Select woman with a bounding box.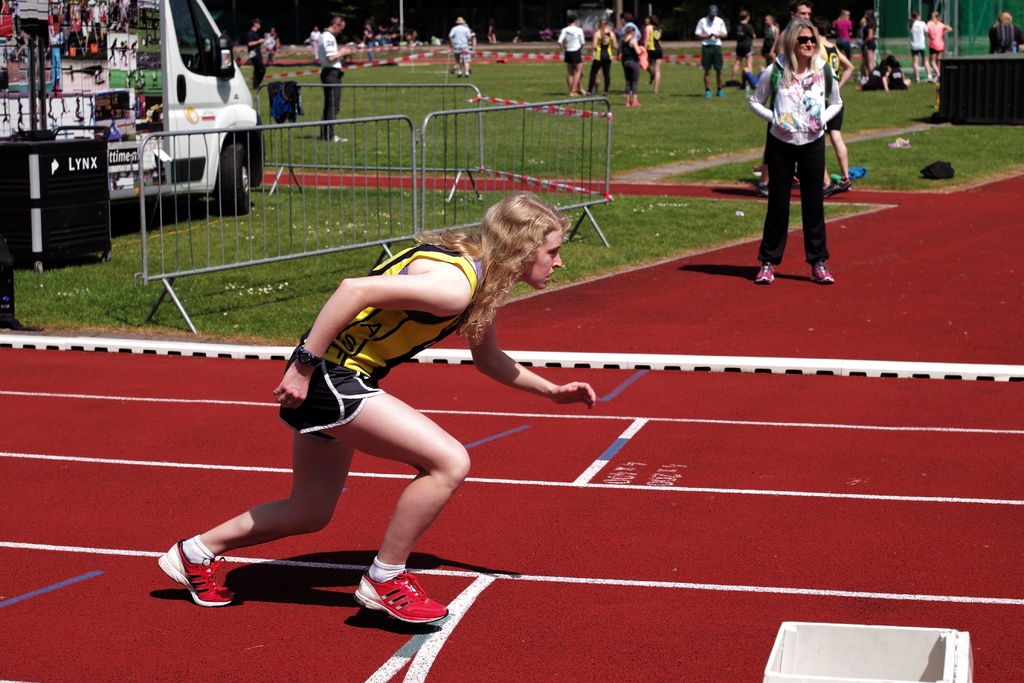
detection(904, 12, 932, 85).
